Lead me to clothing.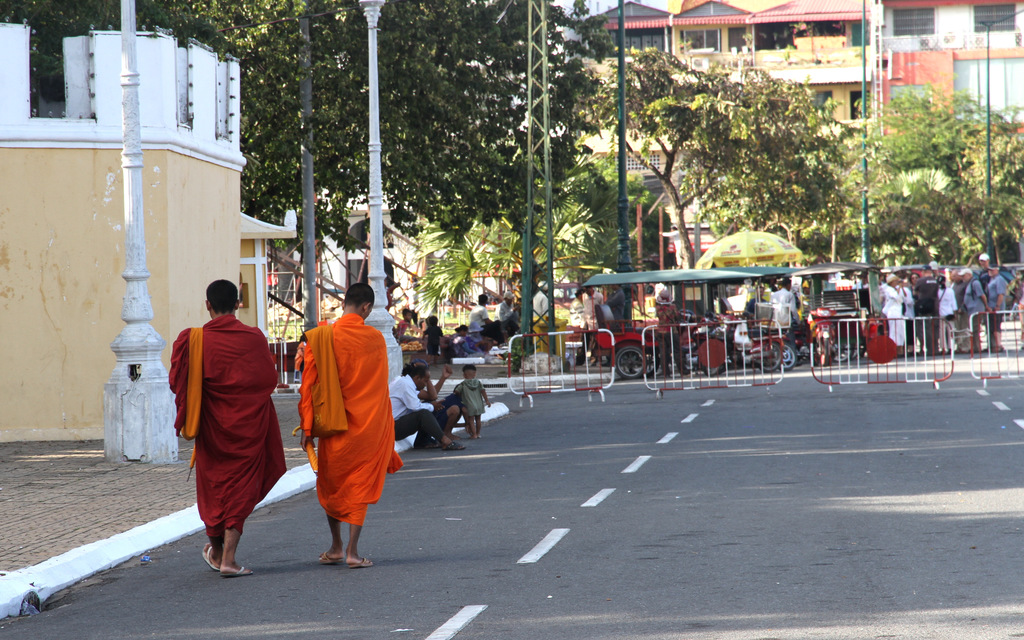
Lead to [x1=422, y1=323, x2=442, y2=356].
